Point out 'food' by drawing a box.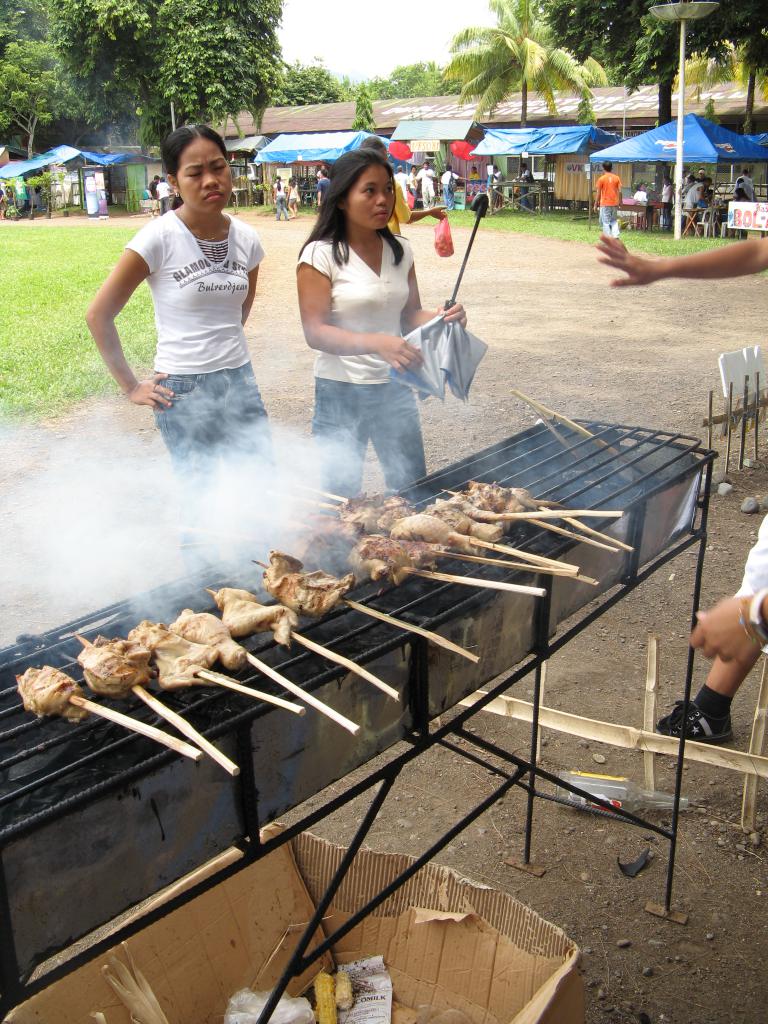
{"x1": 216, "y1": 581, "x2": 300, "y2": 652}.
